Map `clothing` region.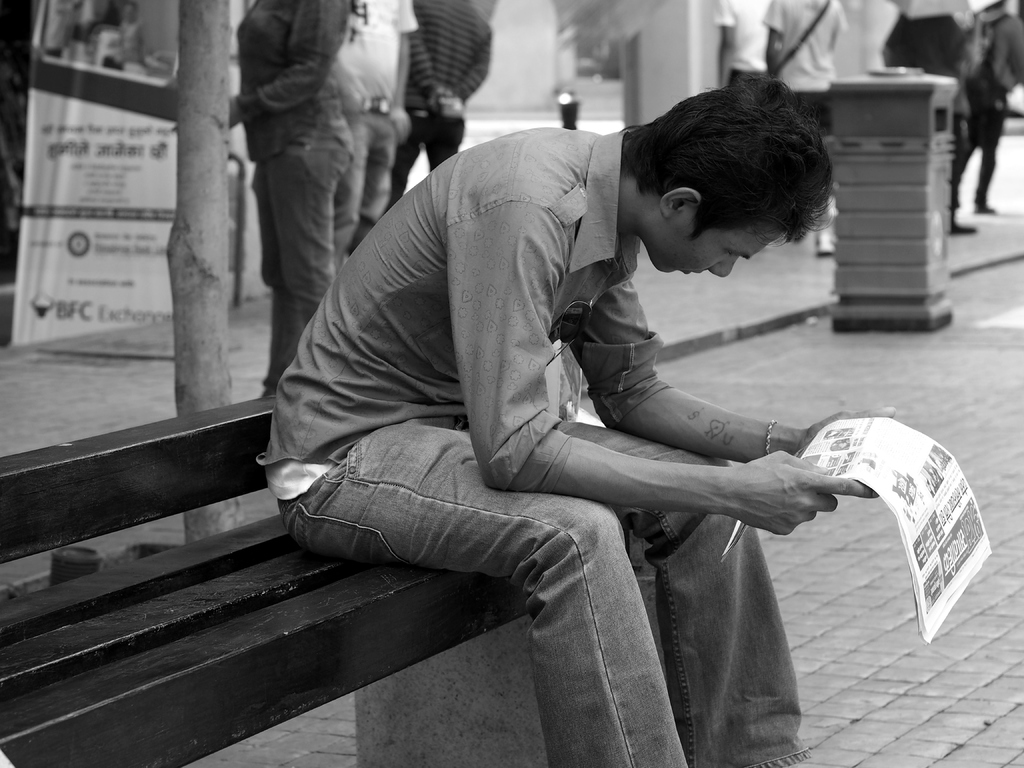
Mapped to [235,0,346,388].
